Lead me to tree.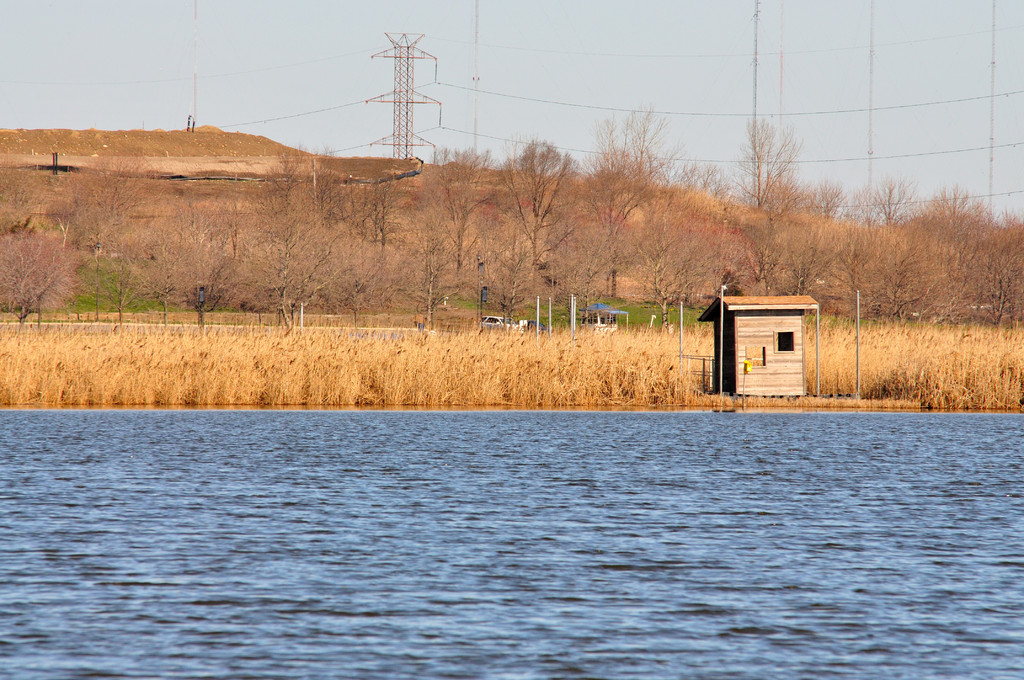
Lead to pyautogui.locateOnScreen(499, 133, 582, 293).
